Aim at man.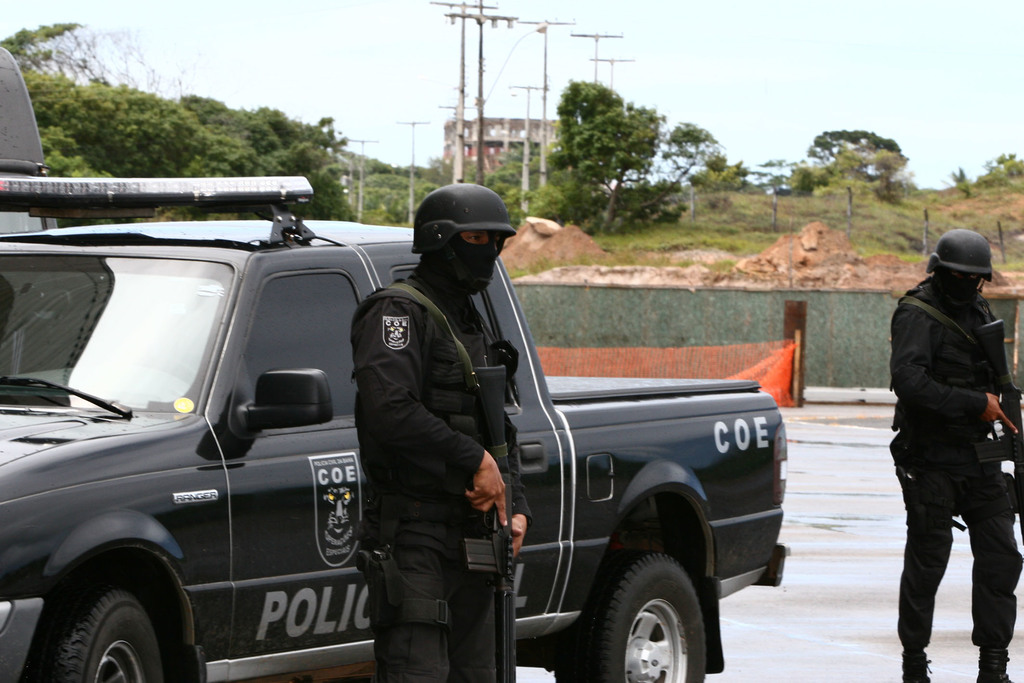
Aimed at x1=874, y1=211, x2=1017, y2=679.
